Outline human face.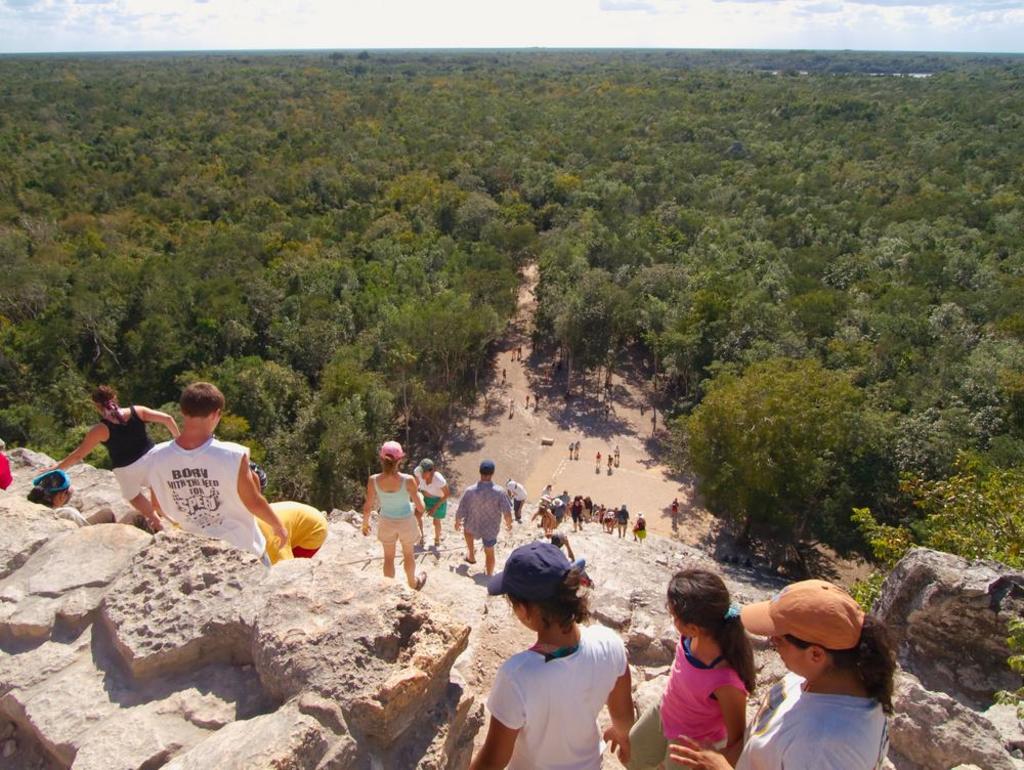
Outline: bbox(771, 636, 810, 676).
